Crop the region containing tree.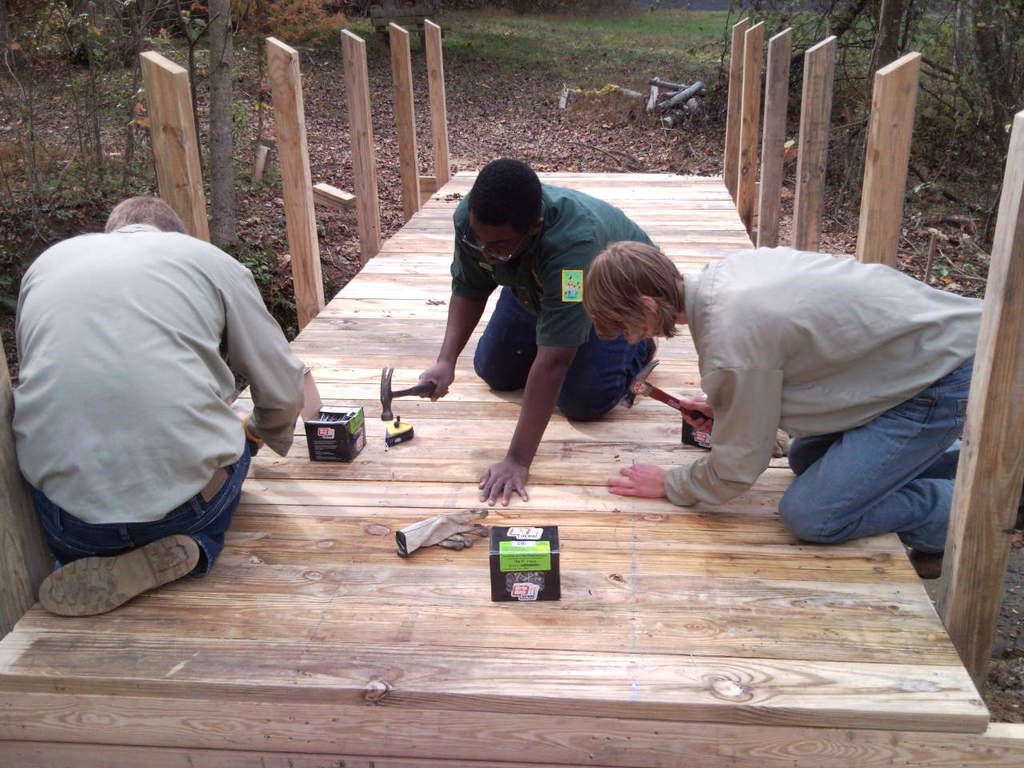
Crop region: (686,0,1023,254).
